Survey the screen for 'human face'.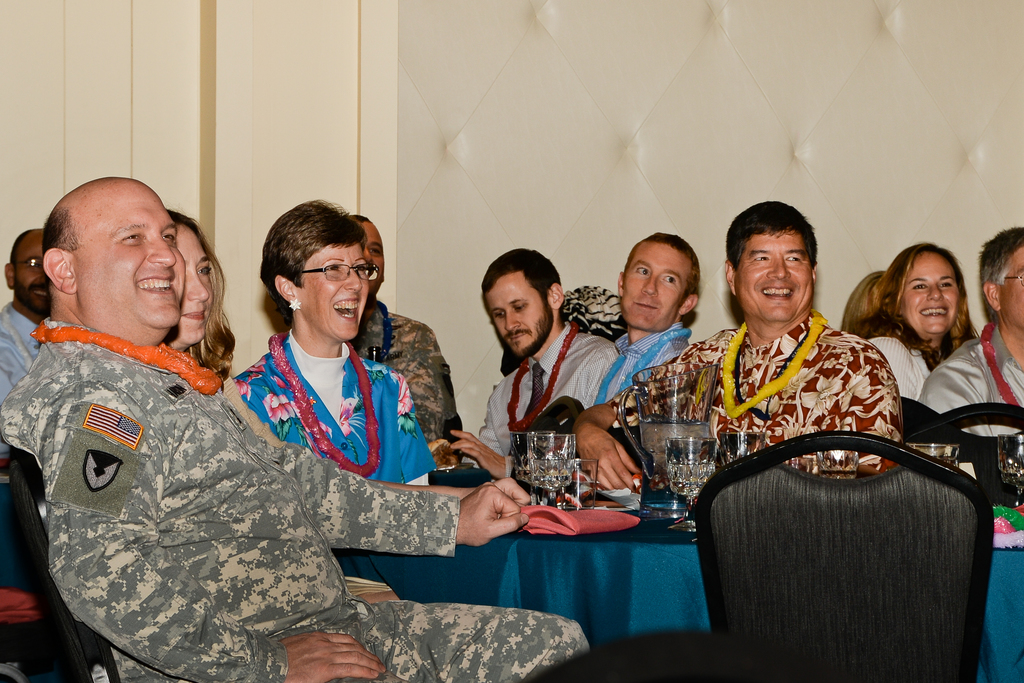
Survey found: region(734, 230, 818, 323).
